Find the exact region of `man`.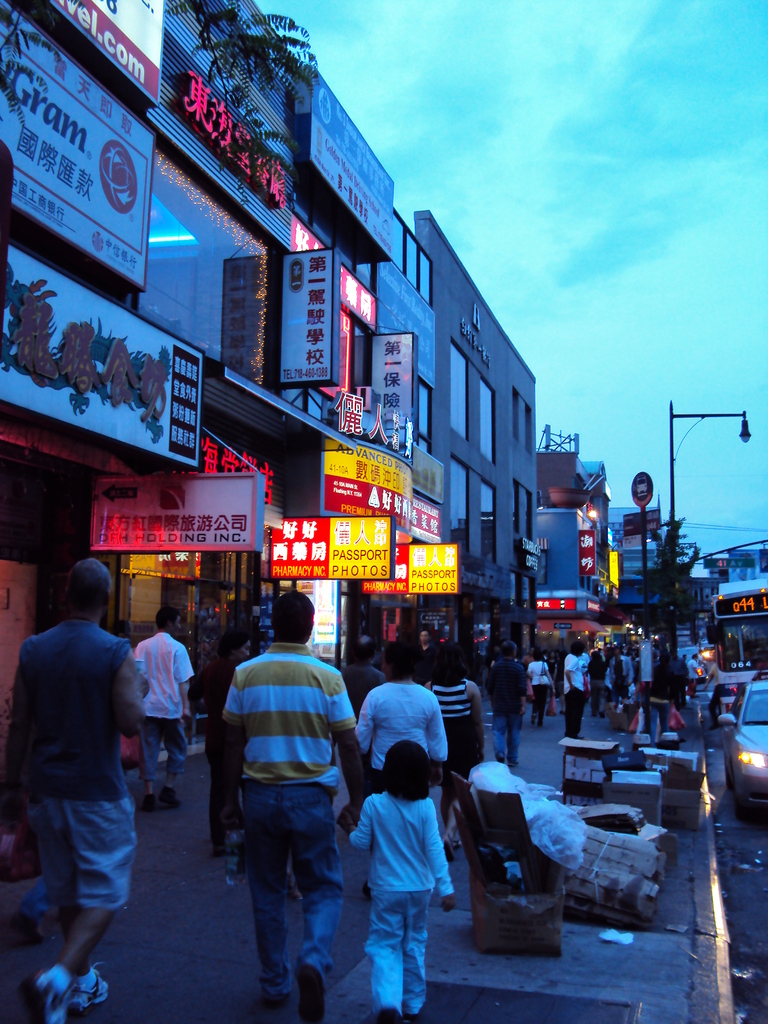
Exact region: bbox(561, 643, 588, 736).
